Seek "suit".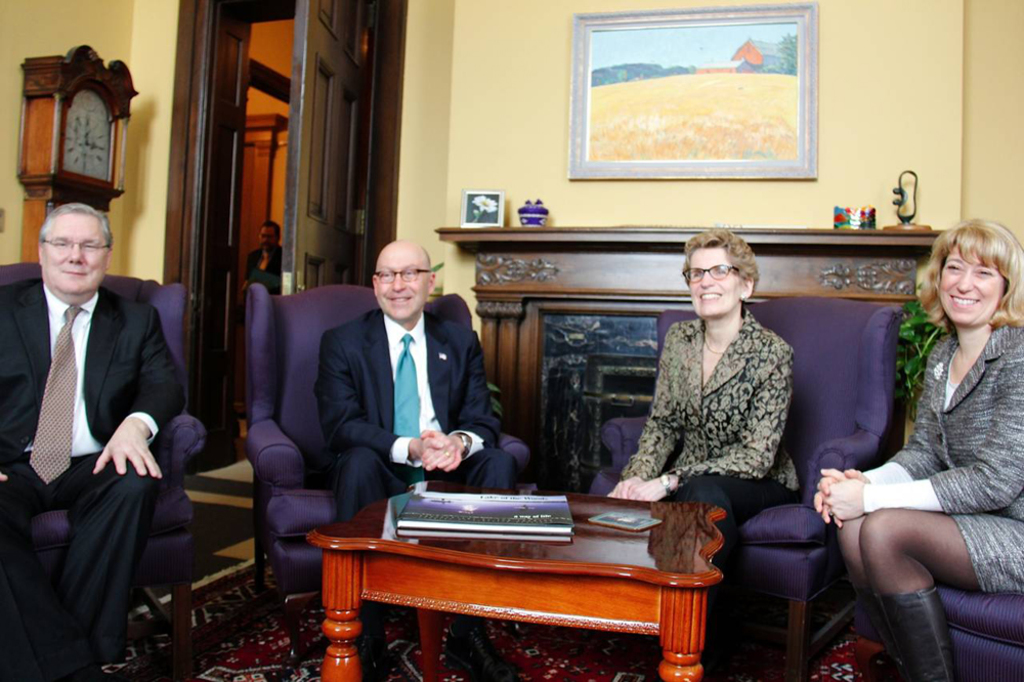
crop(292, 257, 495, 534).
